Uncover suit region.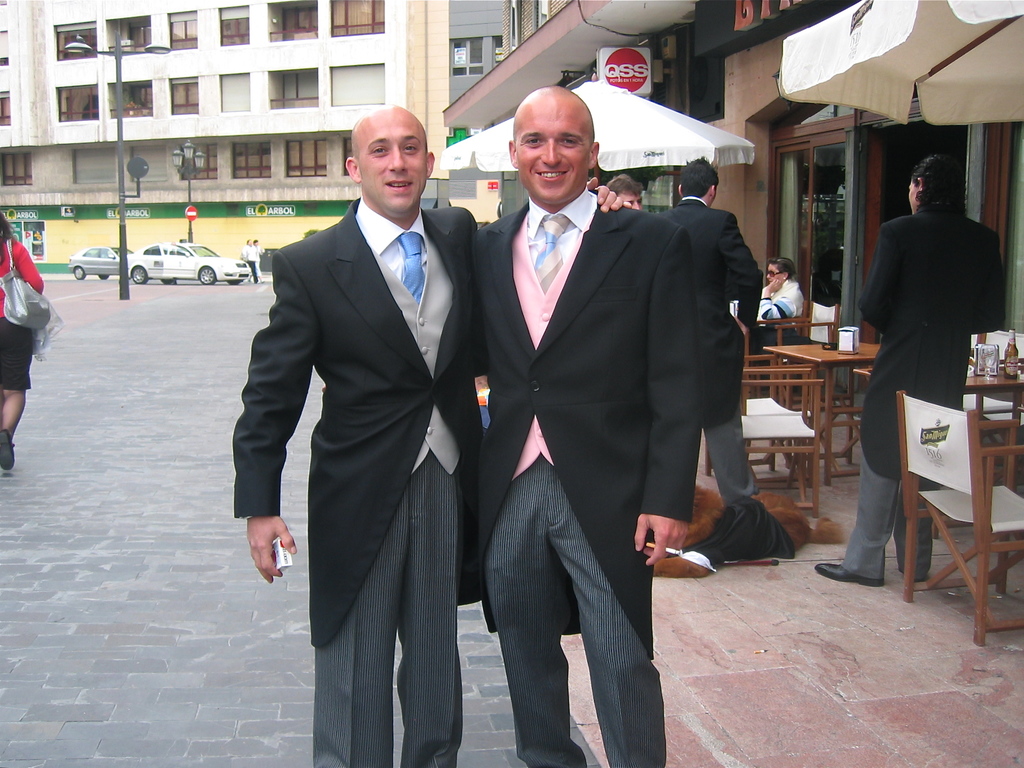
Uncovered: [225,193,499,767].
